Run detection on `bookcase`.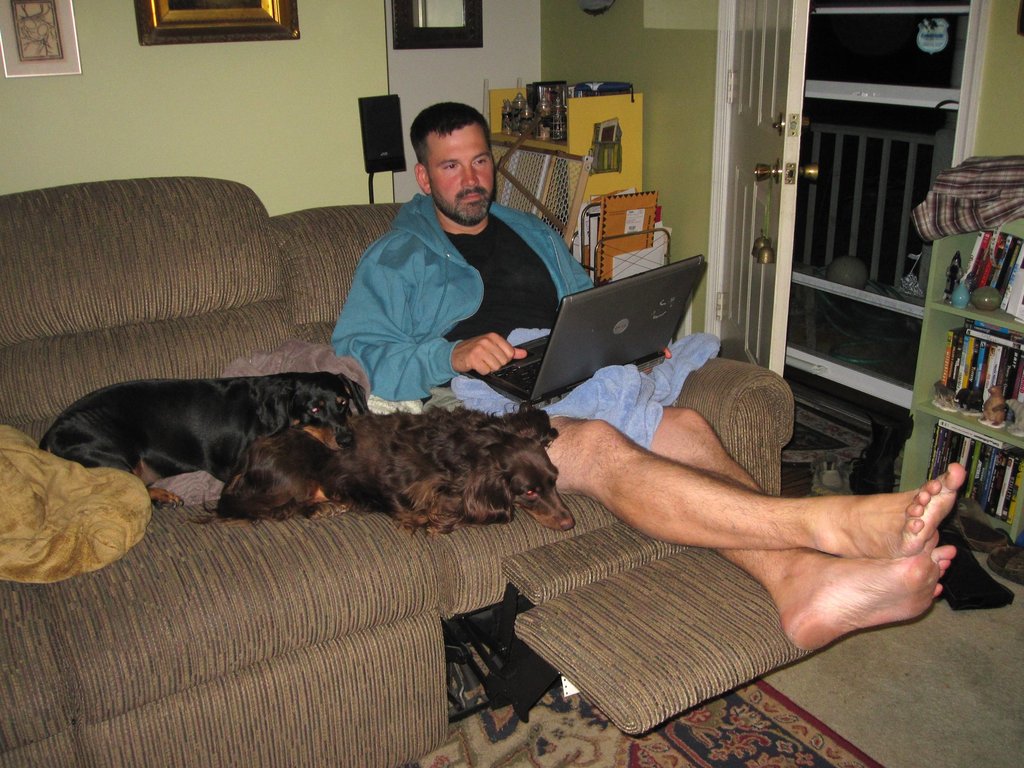
Result: locate(888, 227, 1023, 511).
